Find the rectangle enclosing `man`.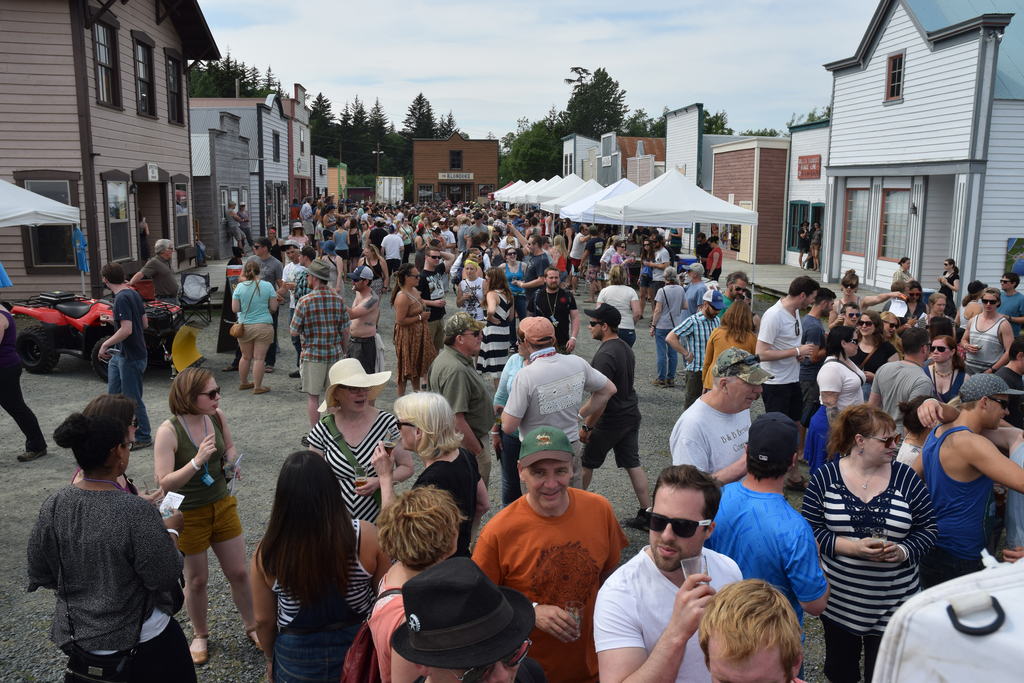
BBox(604, 476, 753, 682).
